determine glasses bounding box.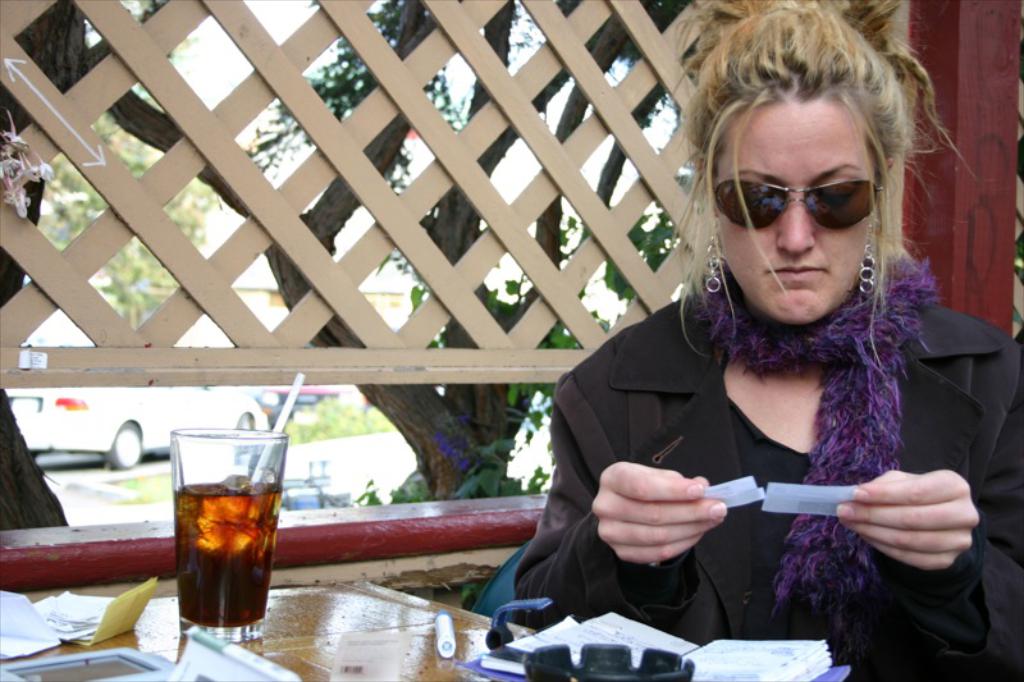
Determined: <region>712, 175, 883, 230</region>.
